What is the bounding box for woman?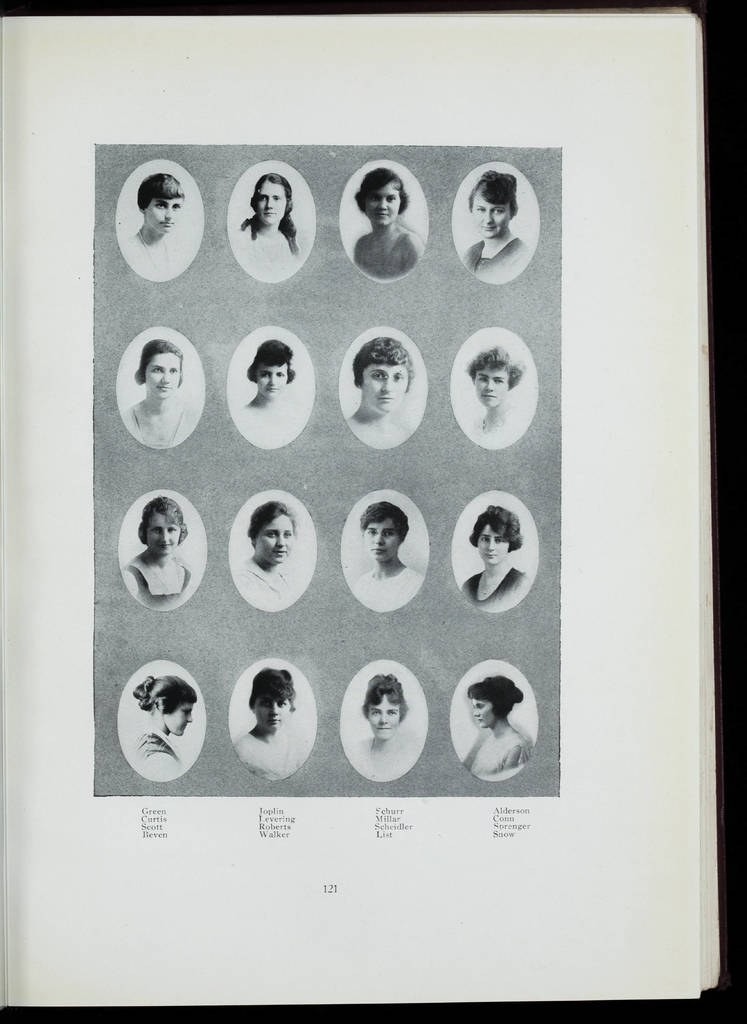
[346, 333, 416, 442].
